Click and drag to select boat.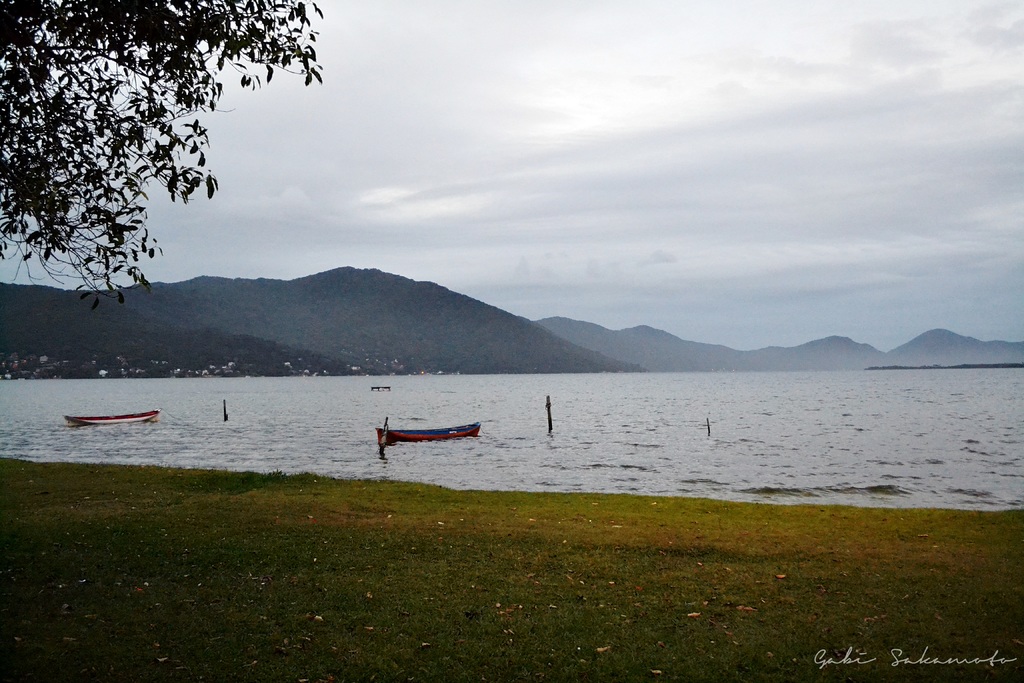
Selection: 359, 404, 486, 462.
